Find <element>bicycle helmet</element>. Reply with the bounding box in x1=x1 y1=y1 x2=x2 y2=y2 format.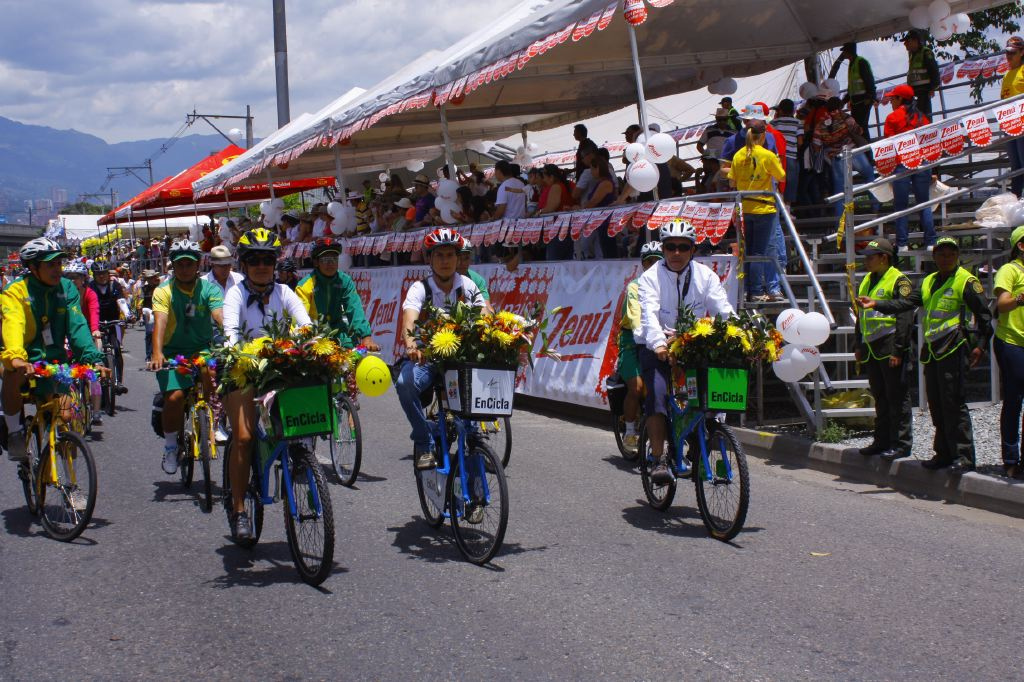
x1=658 y1=221 x2=692 y2=243.
